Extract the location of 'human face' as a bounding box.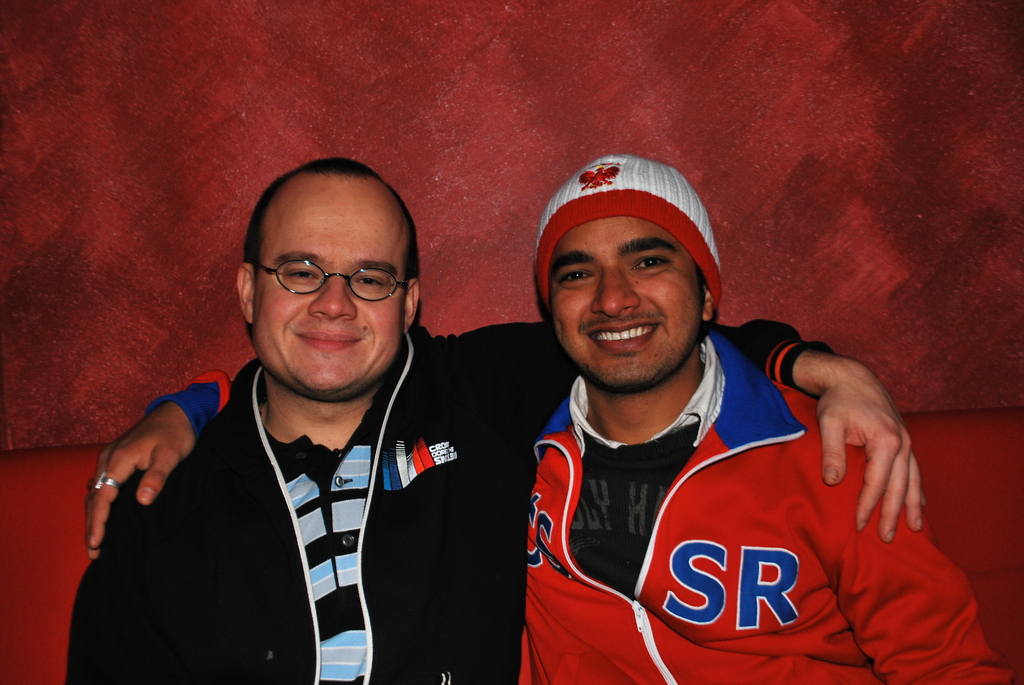
245/170/408/398.
